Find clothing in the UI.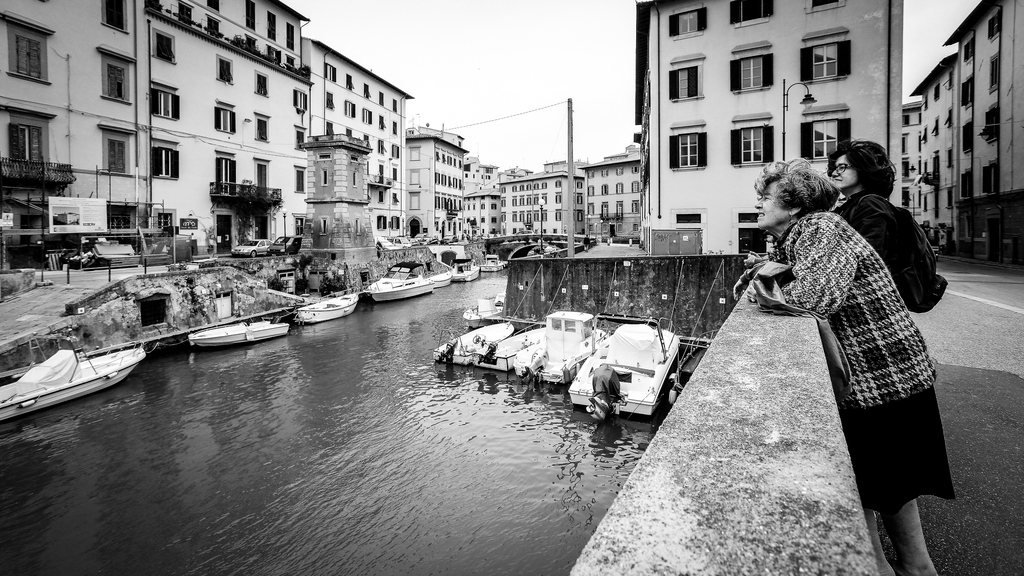
UI element at pyautogui.locateOnScreen(746, 209, 949, 524).
